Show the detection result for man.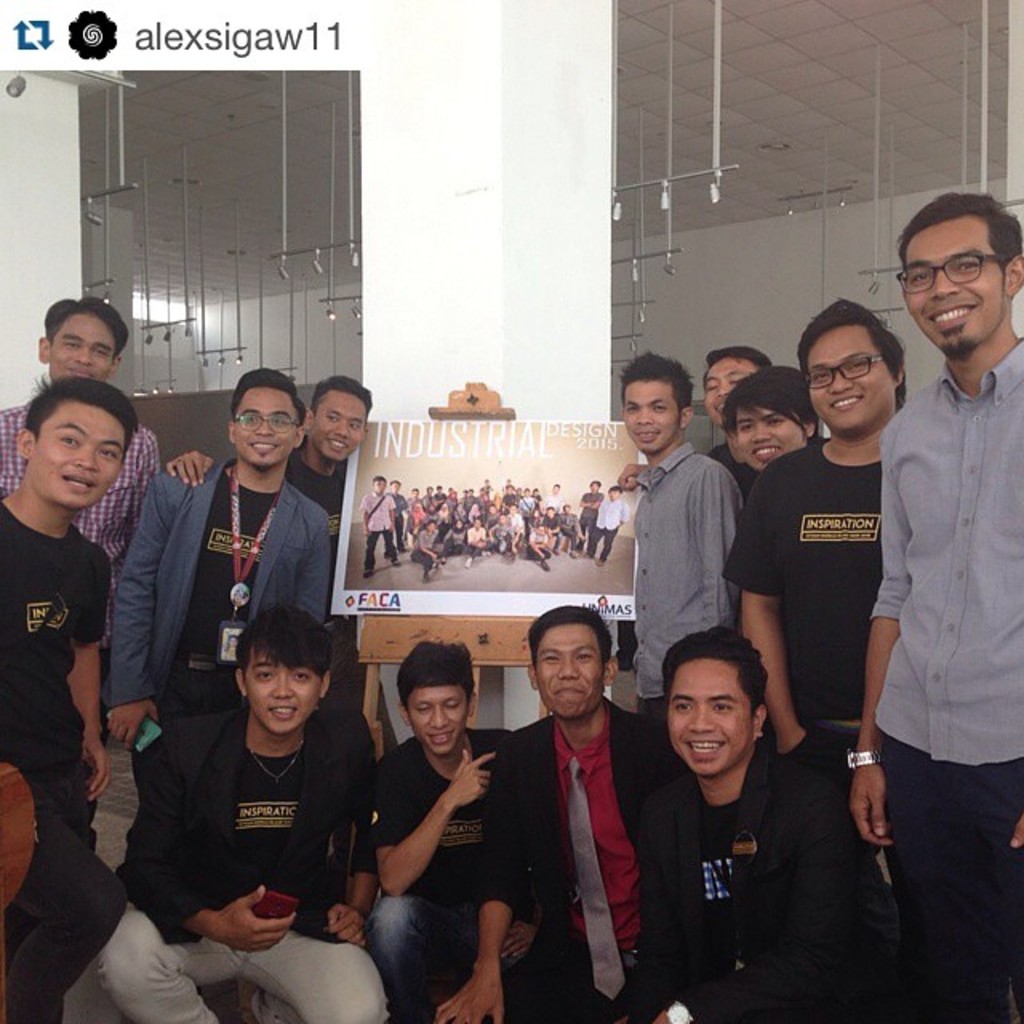
[738, 275, 982, 853].
